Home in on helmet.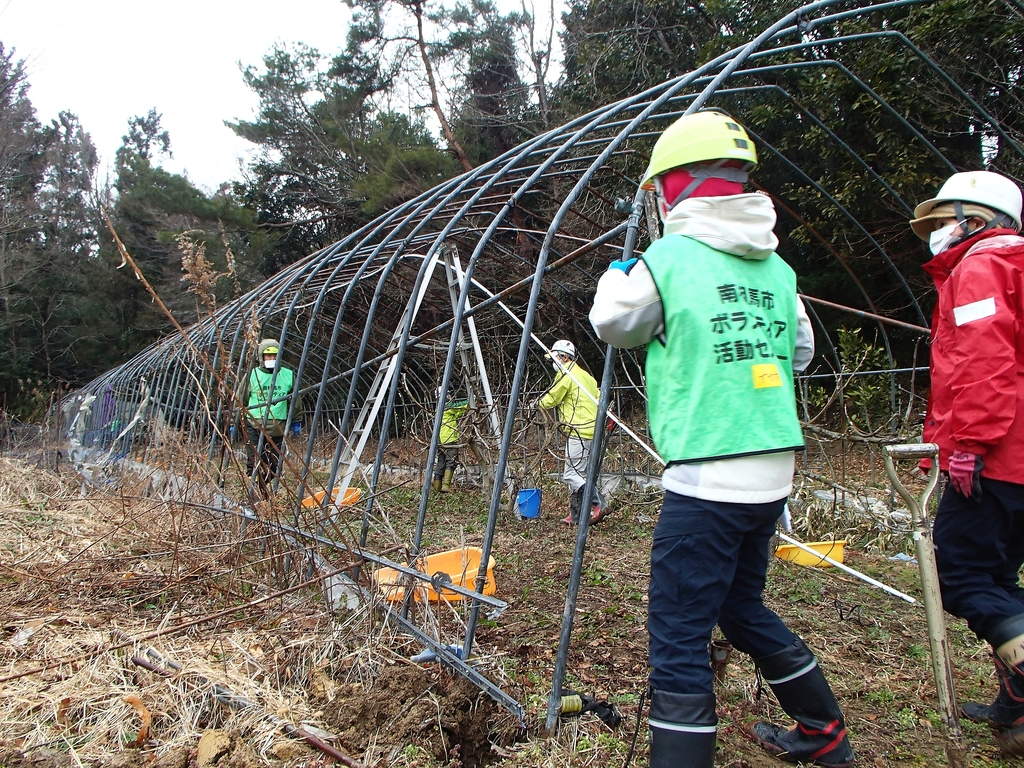
Homed in at bbox(433, 385, 449, 395).
